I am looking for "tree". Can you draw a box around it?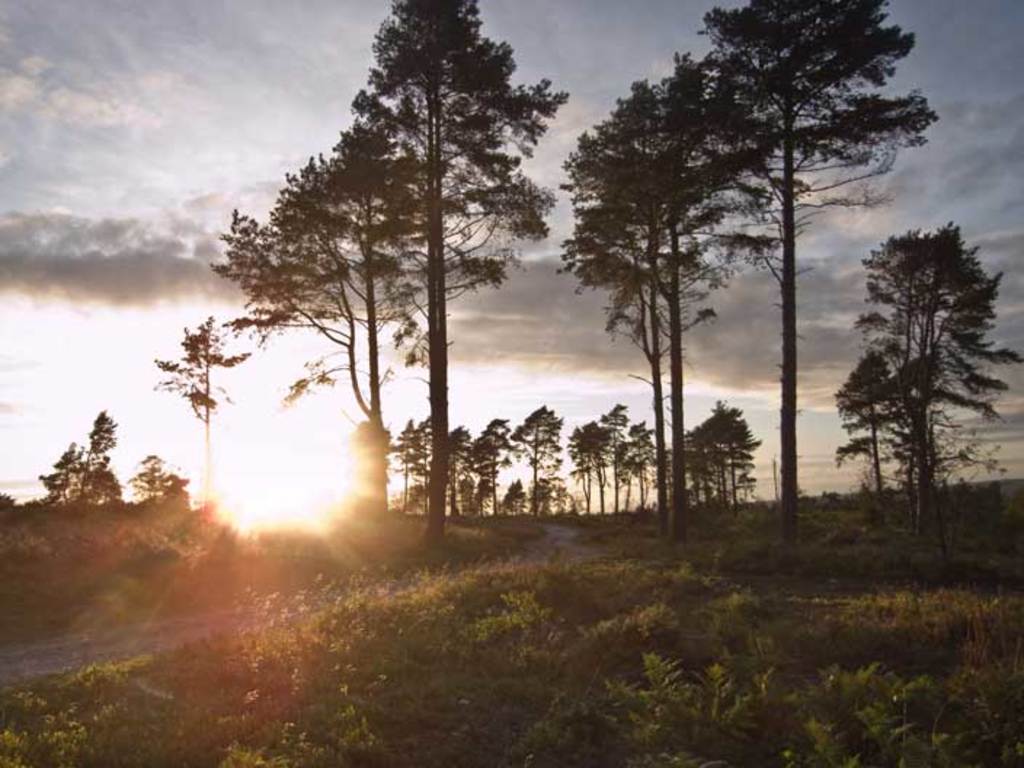
Sure, the bounding box is {"left": 345, "top": 1, "right": 573, "bottom": 563}.
